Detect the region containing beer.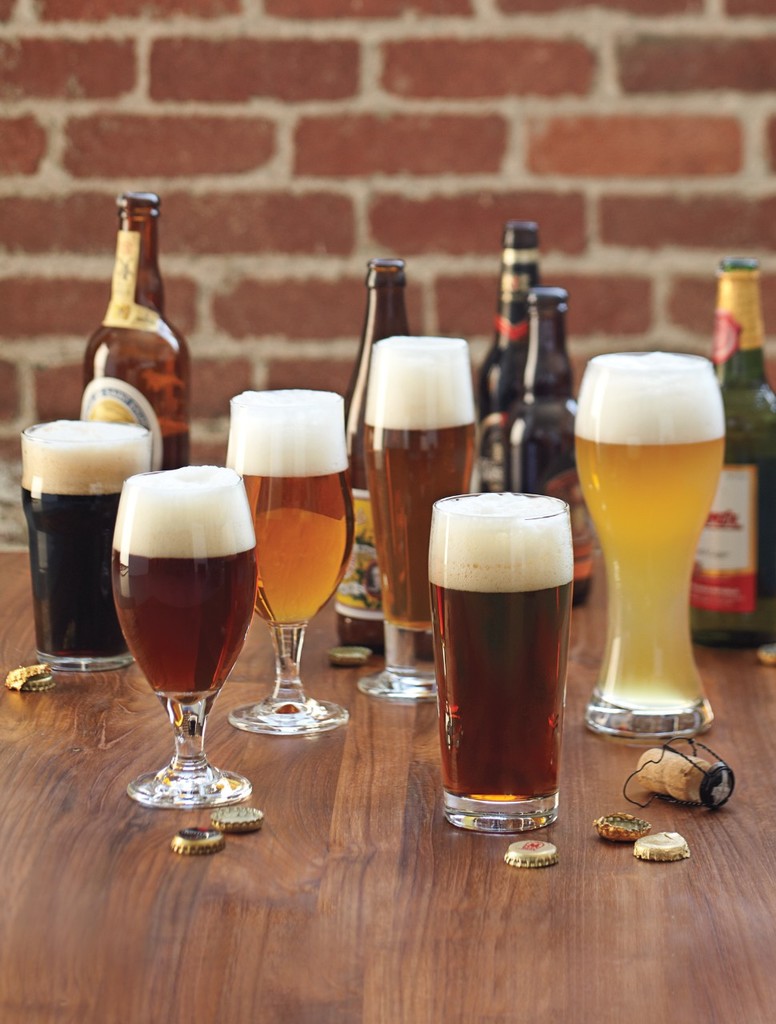
x1=368, y1=345, x2=470, y2=626.
